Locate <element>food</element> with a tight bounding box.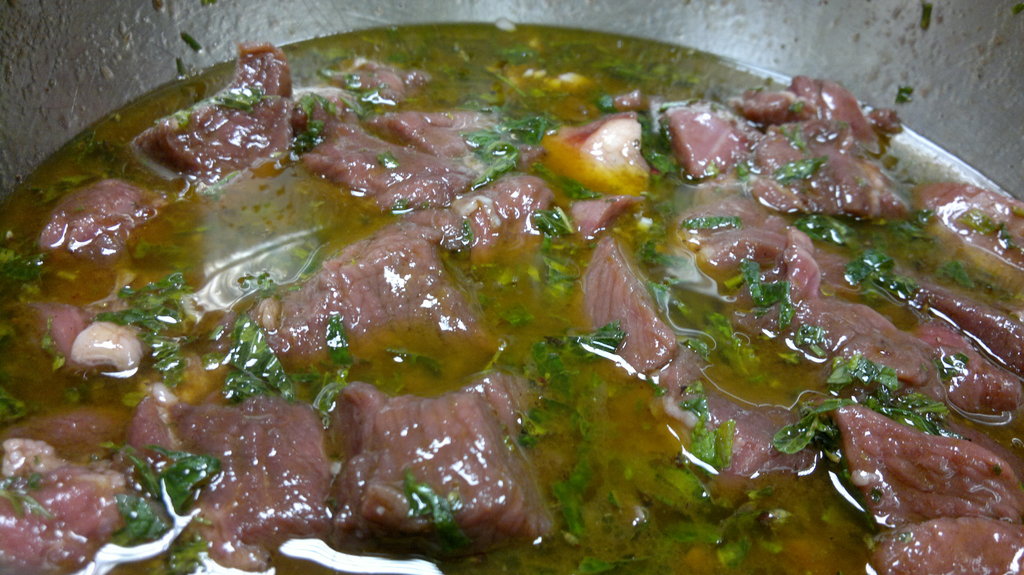
(0,26,1023,574).
